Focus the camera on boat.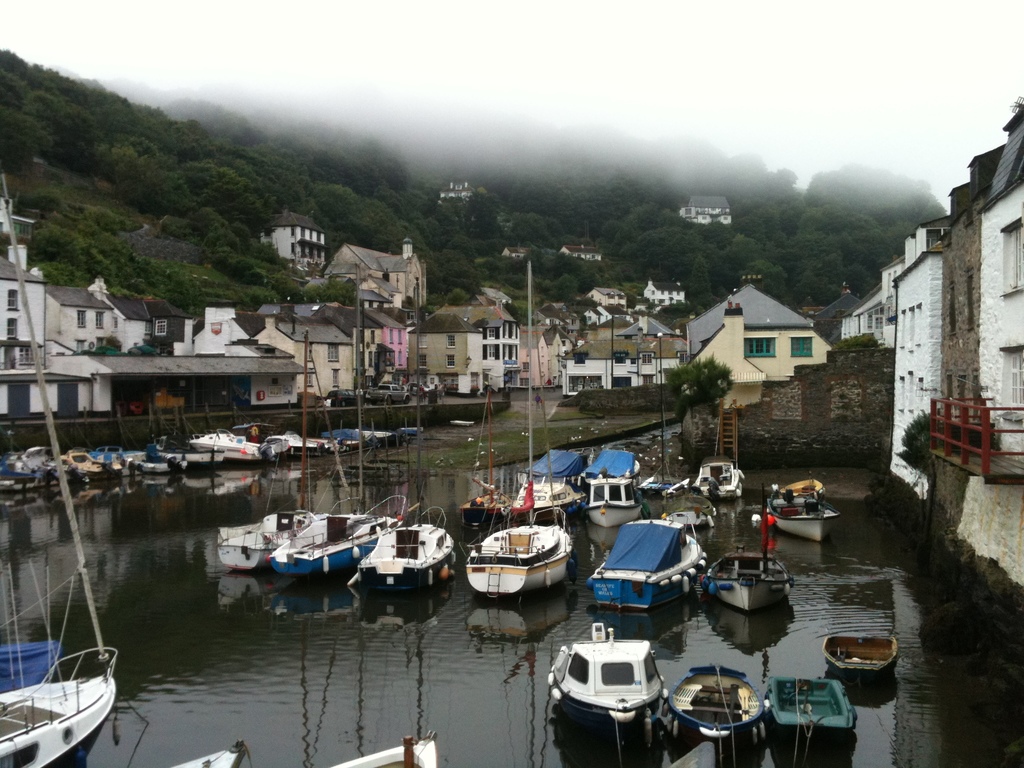
Focus region: box(0, 650, 125, 767).
